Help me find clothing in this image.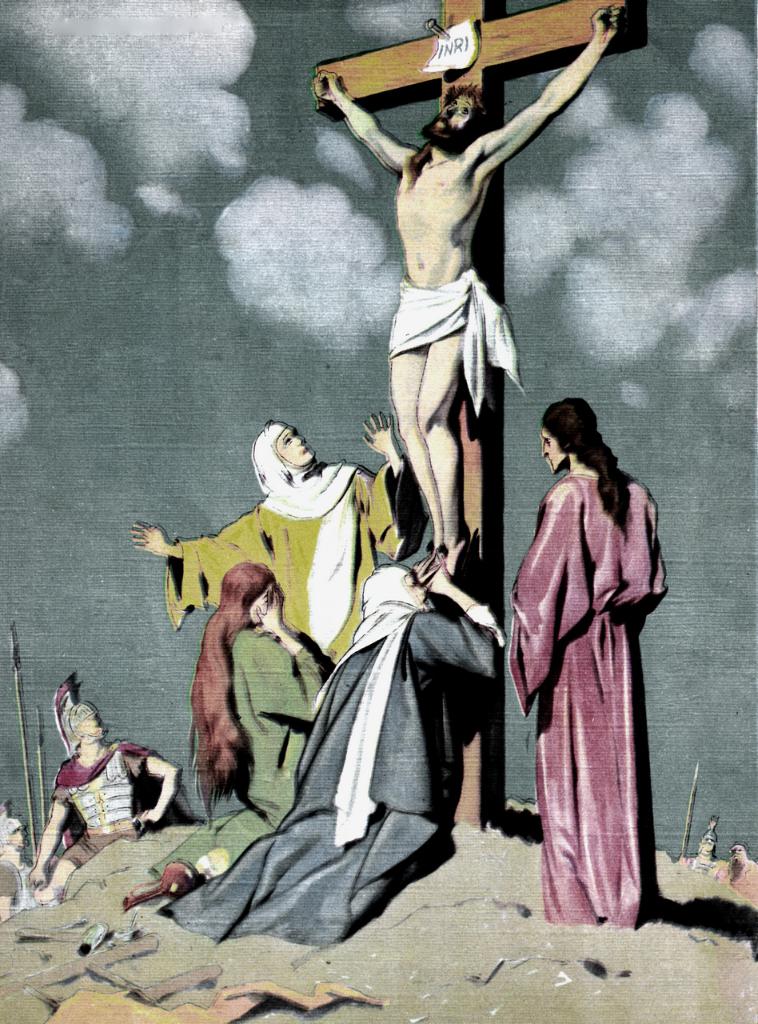
Found it: 160, 415, 413, 681.
